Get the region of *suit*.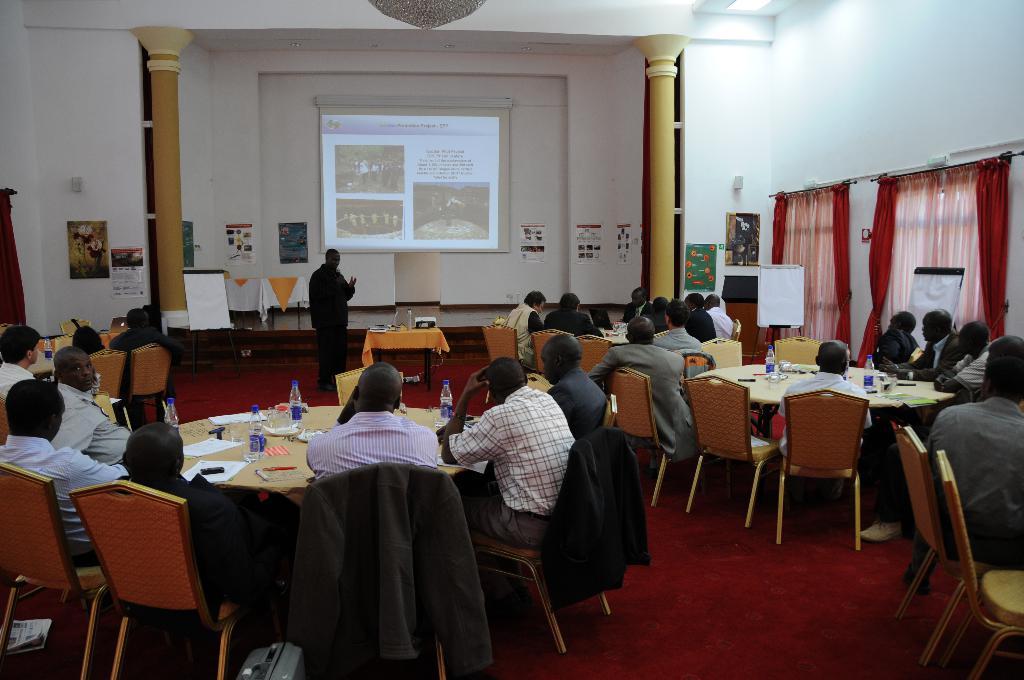
bbox=(623, 302, 652, 324).
